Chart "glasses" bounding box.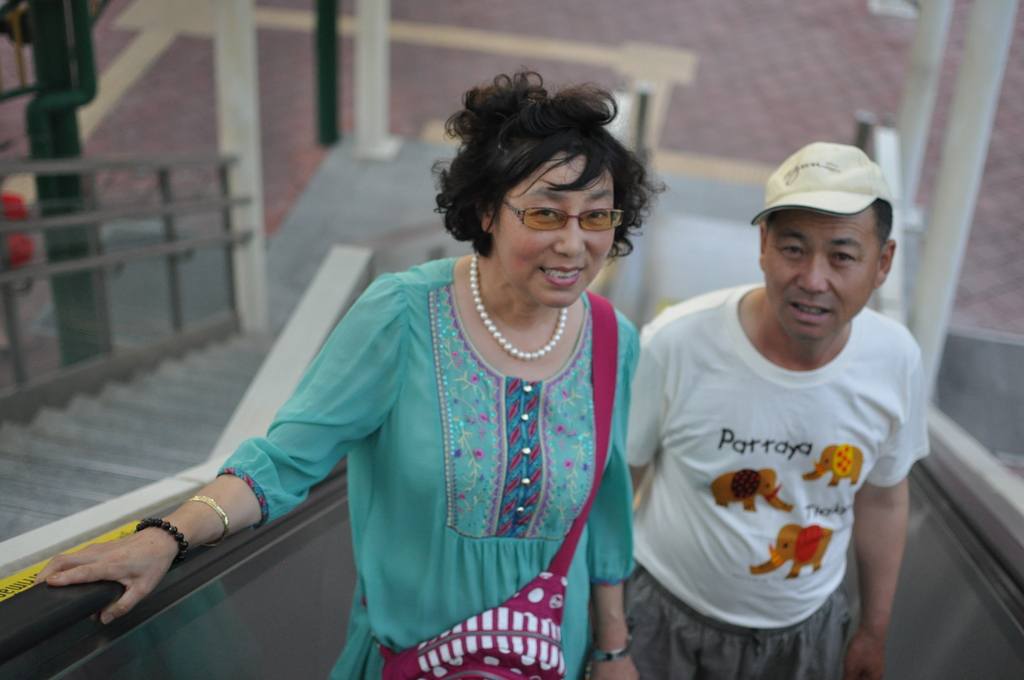
Charted: rect(499, 198, 636, 240).
